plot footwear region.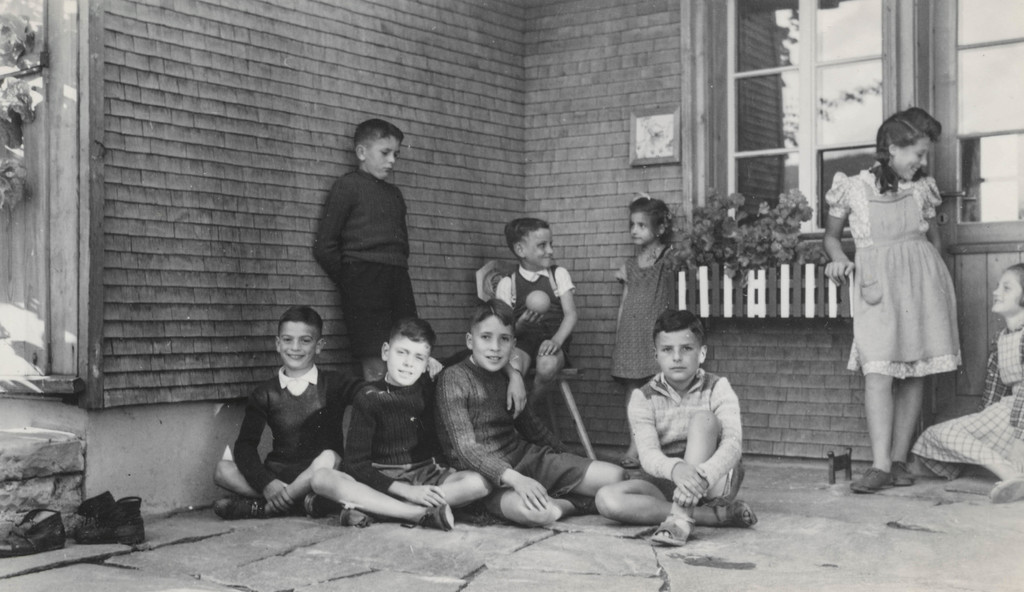
Plotted at Rect(415, 504, 456, 534).
